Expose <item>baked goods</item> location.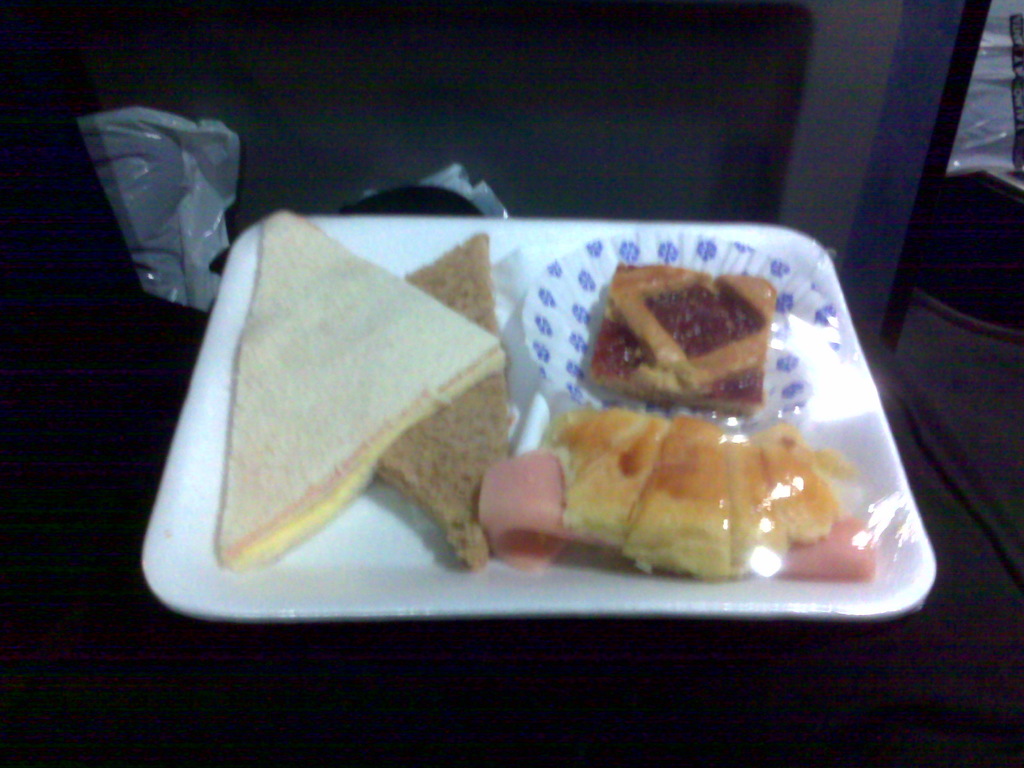
Exposed at bbox(219, 206, 509, 566).
